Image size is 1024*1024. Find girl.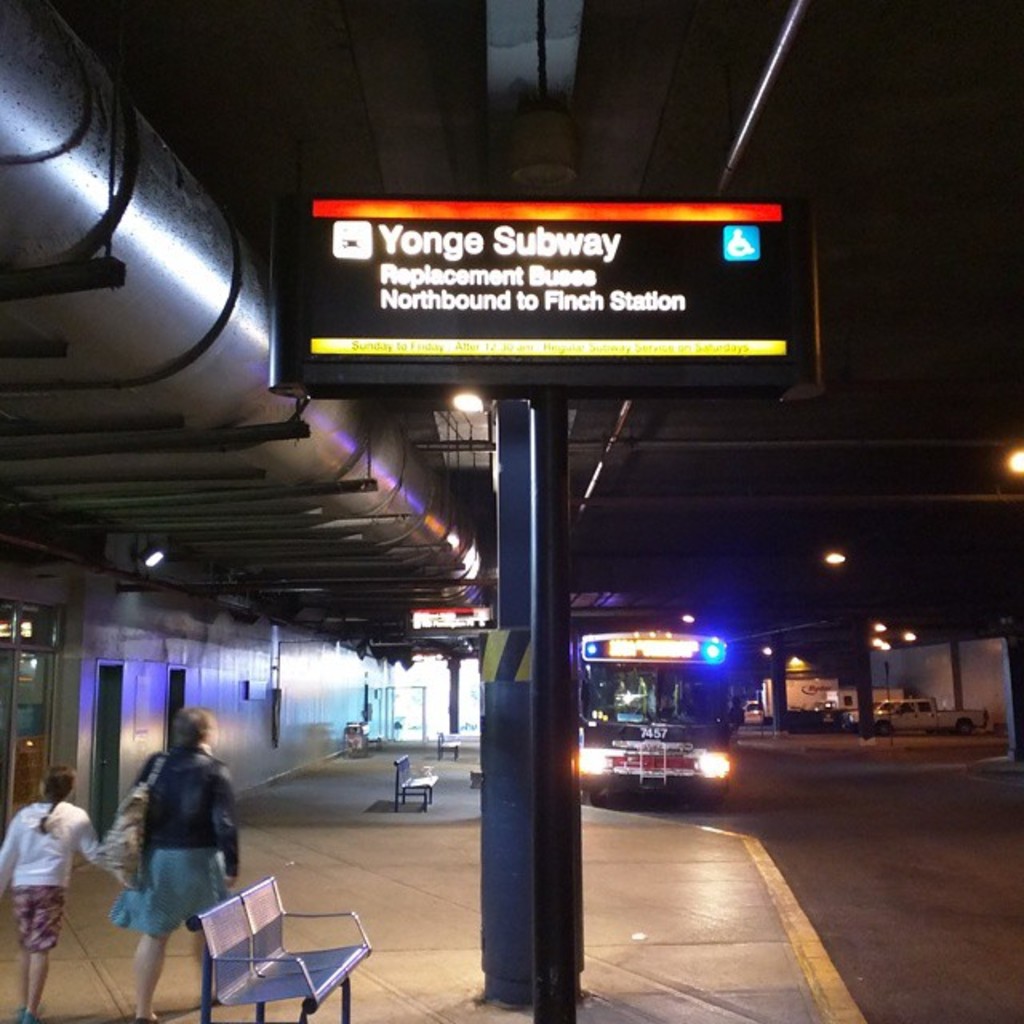
[0,766,115,1022].
